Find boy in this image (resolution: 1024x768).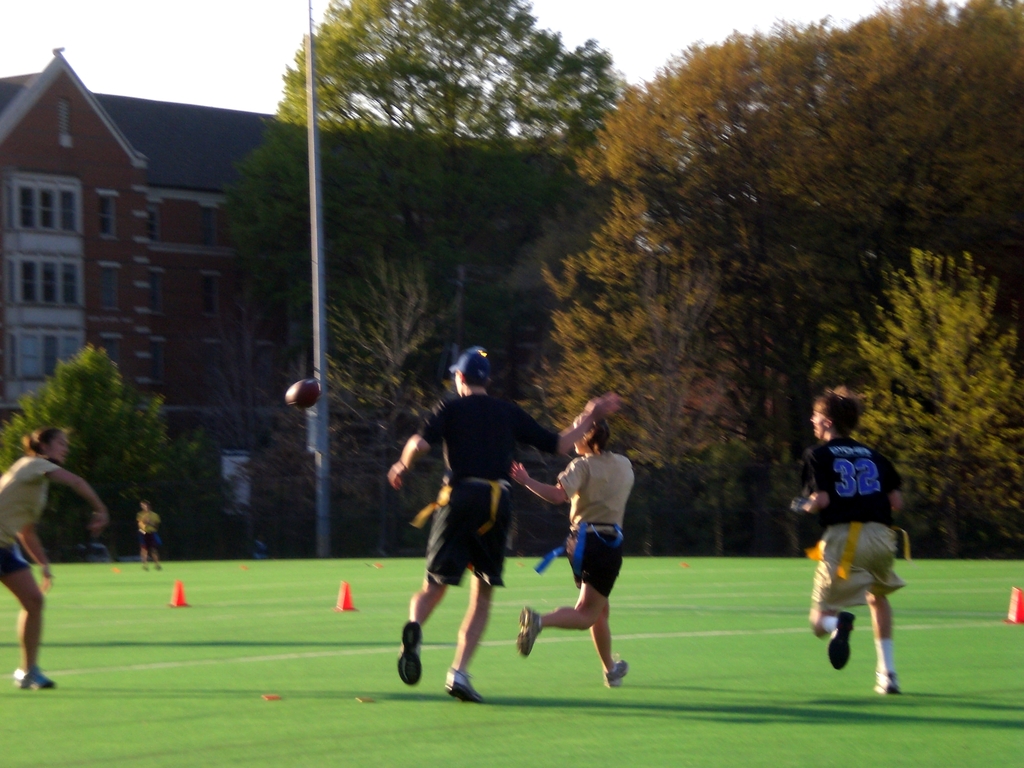
[left=387, top=346, right=623, bottom=705].
